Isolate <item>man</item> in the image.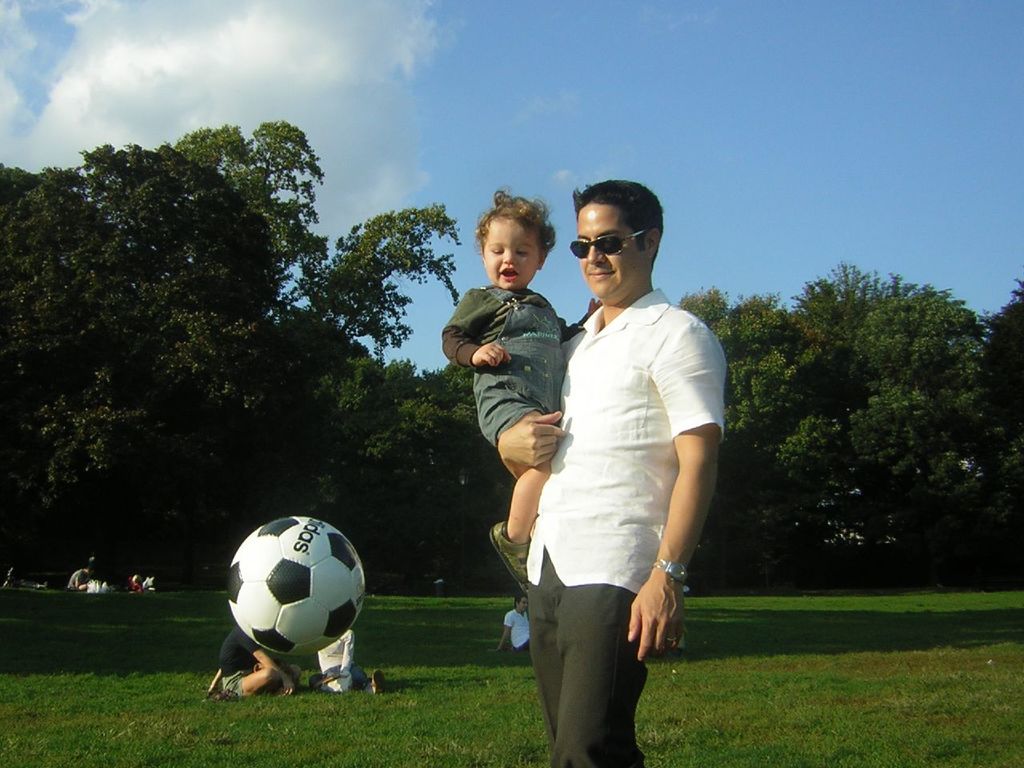
Isolated region: 499:594:534:652.
